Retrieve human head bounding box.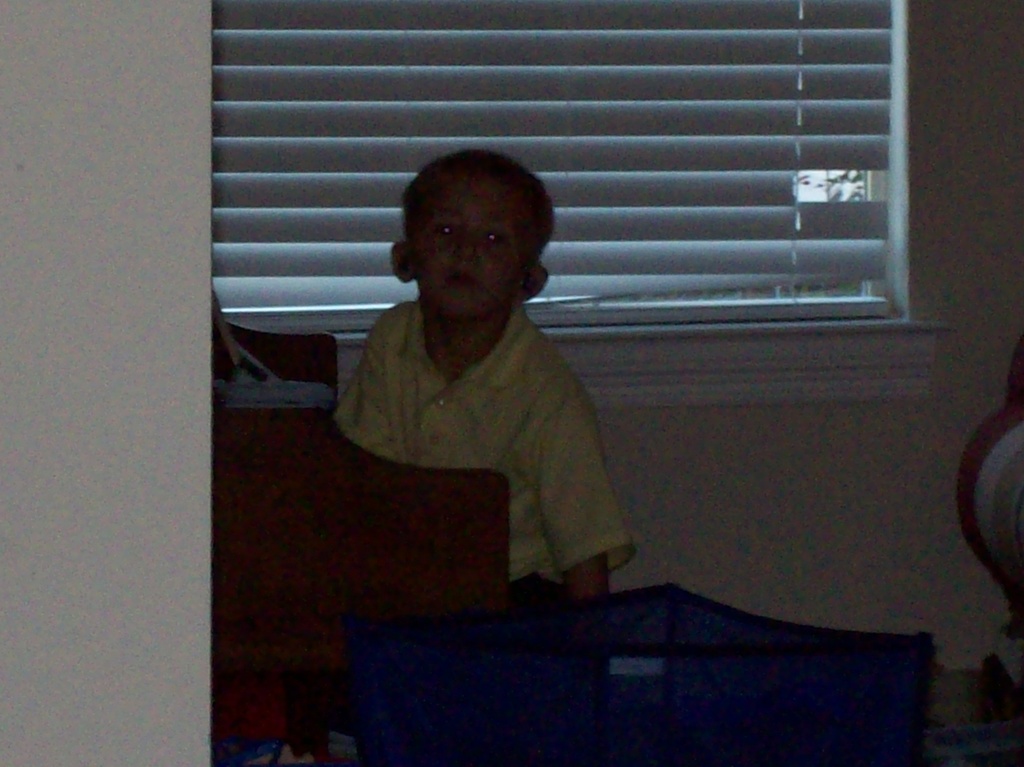
Bounding box: crop(391, 154, 591, 337).
